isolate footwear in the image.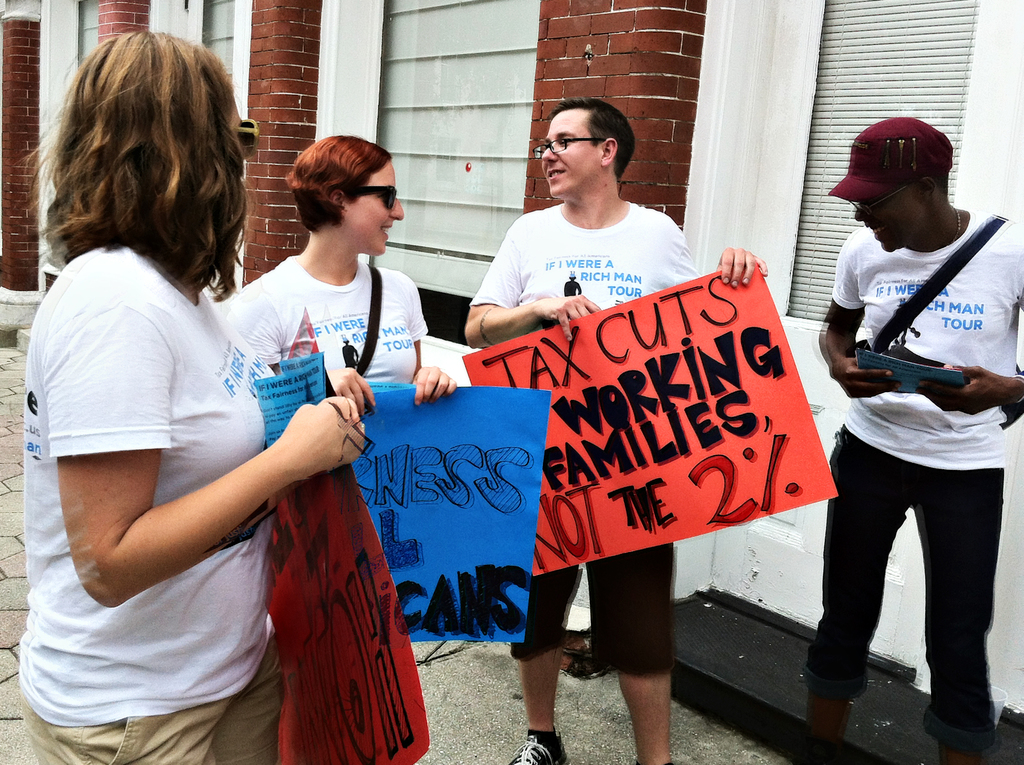
Isolated region: x1=508 y1=735 x2=570 y2=764.
